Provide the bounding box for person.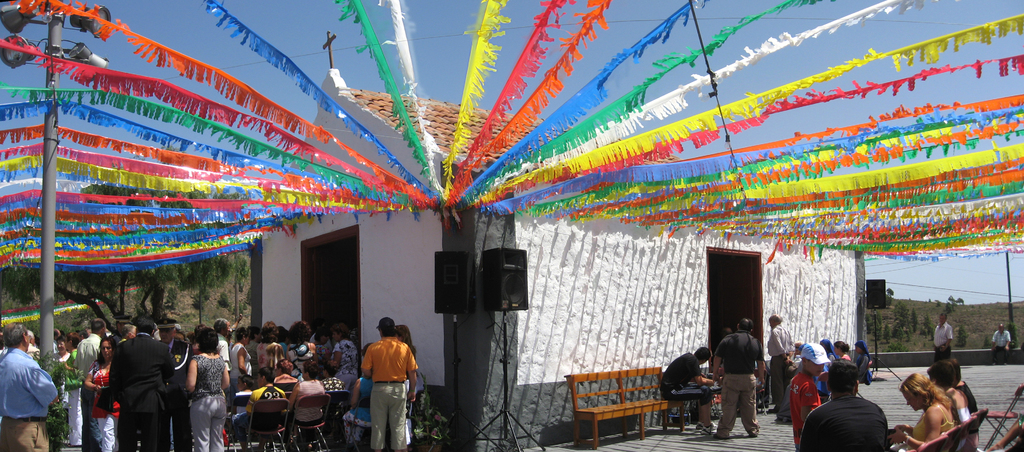
crop(888, 373, 953, 451).
